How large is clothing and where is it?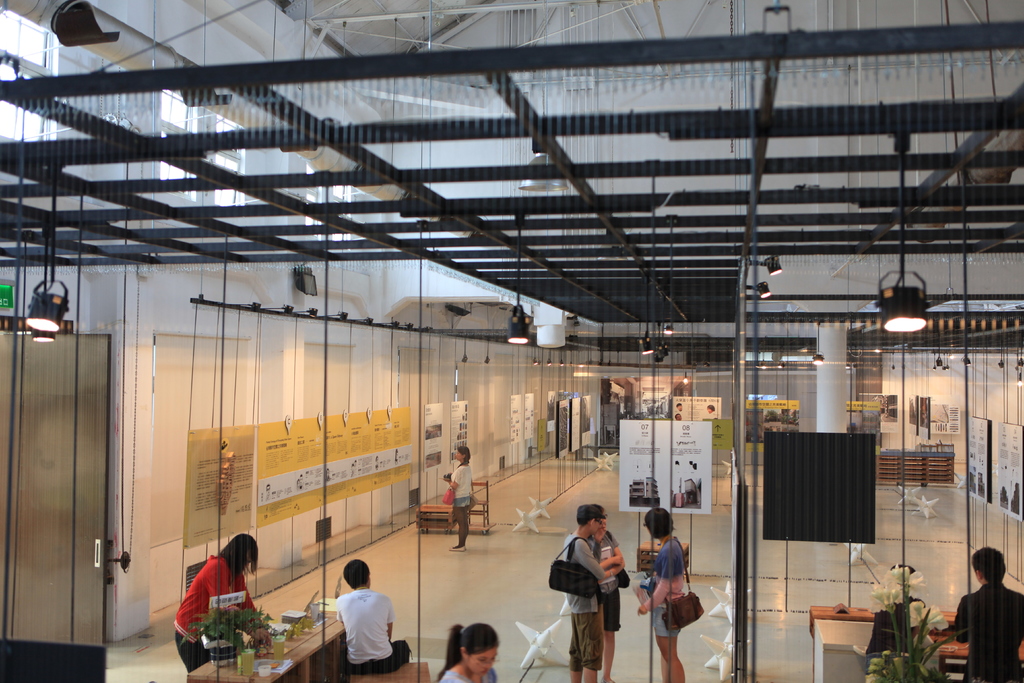
Bounding box: left=593, top=536, right=619, bottom=630.
